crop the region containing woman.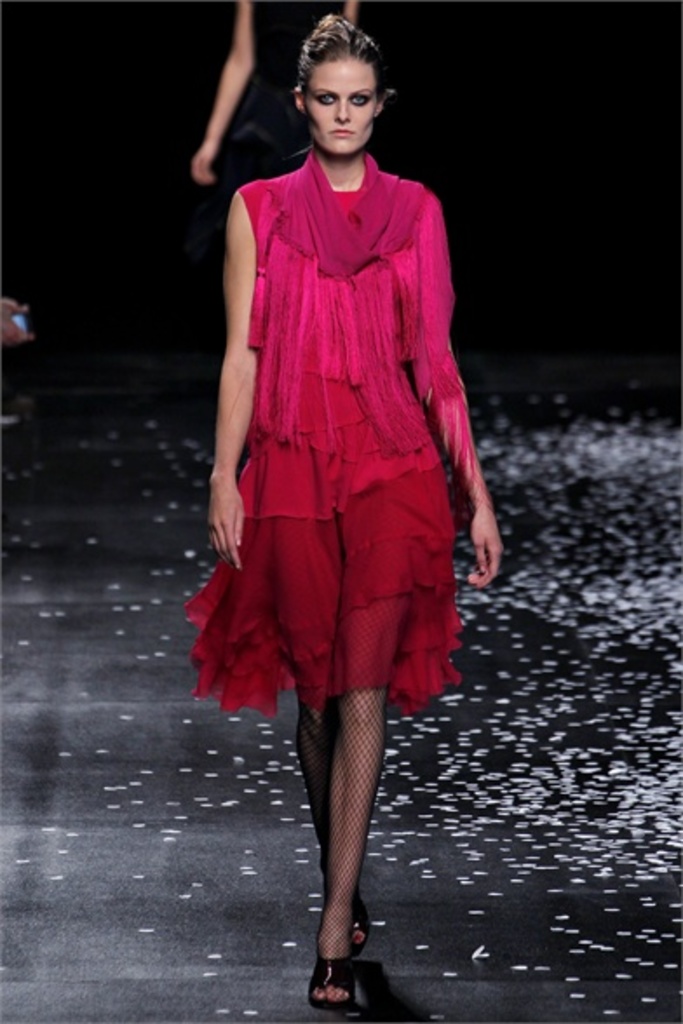
Crop region: 183 0 362 233.
